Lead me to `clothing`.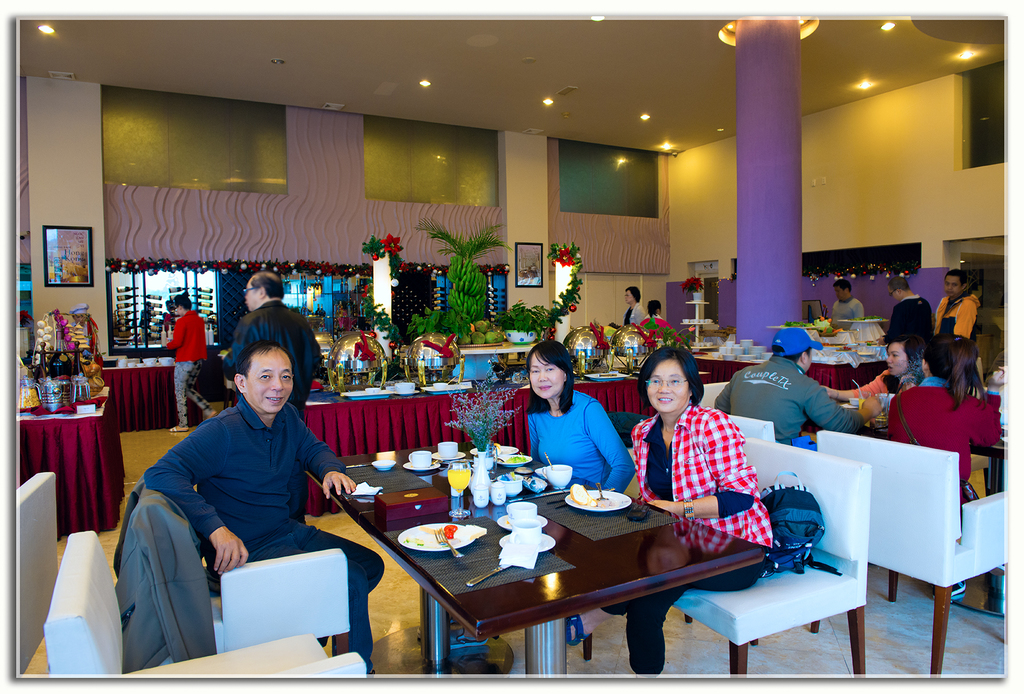
Lead to {"left": 145, "top": 394, "right": 349, "bottom": 565}.
